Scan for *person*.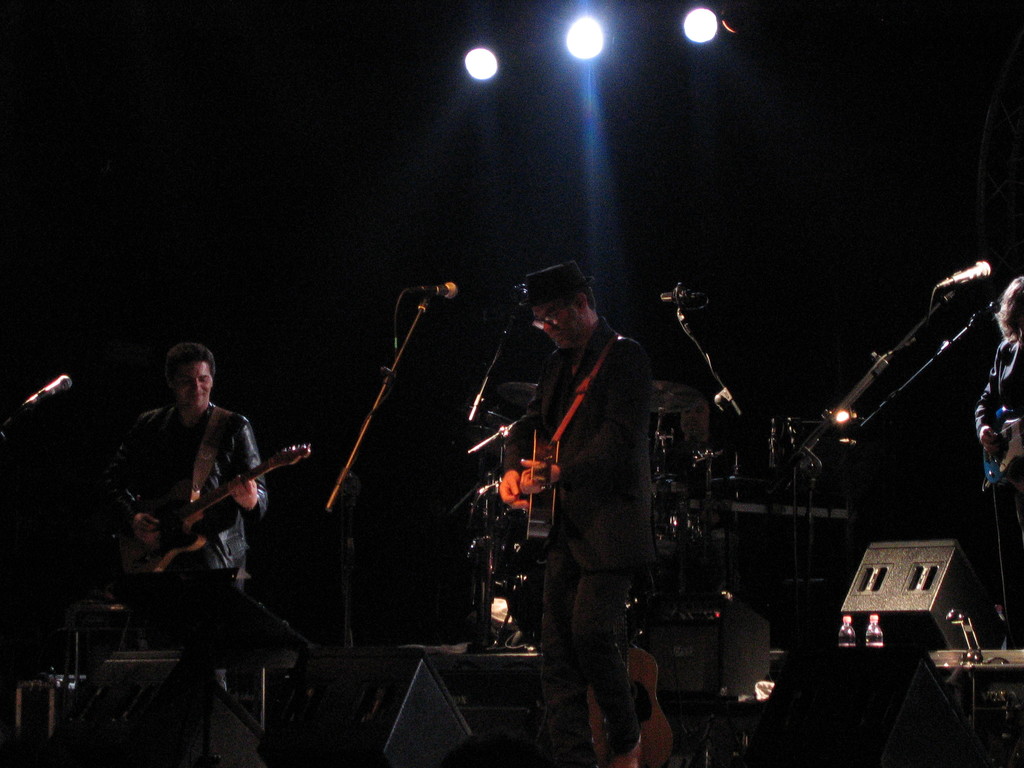
Scan result: <region>972, 275, 1023, 696</region>.
